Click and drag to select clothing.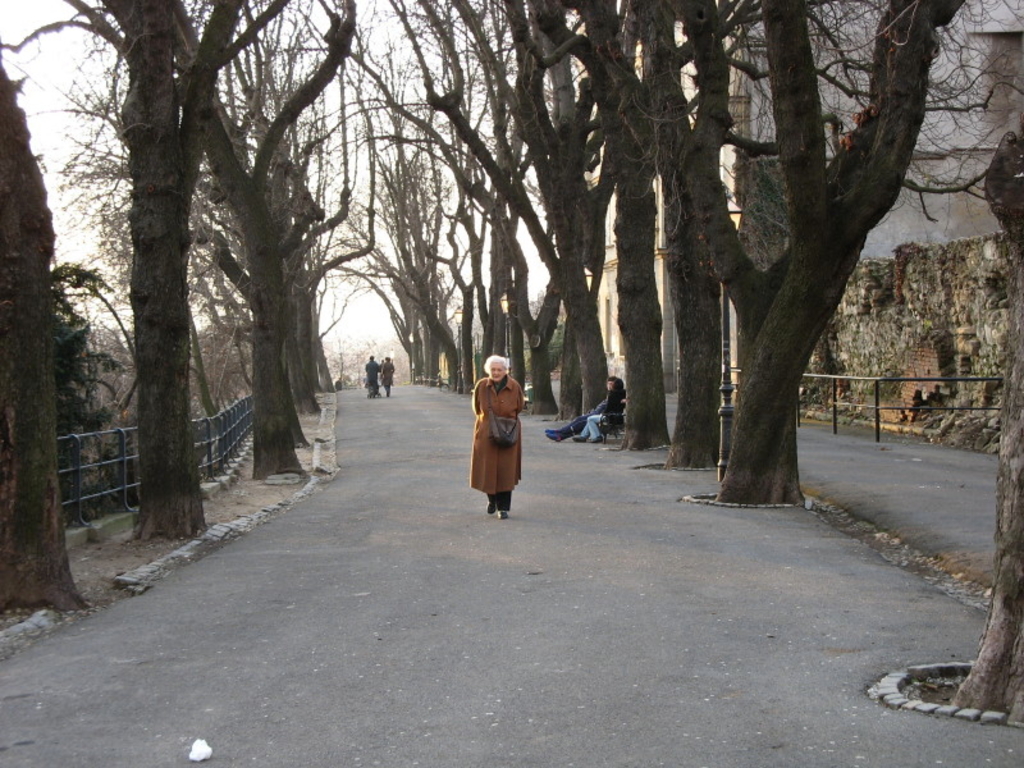
Selection: Rect(379, 358, 397, 393).
